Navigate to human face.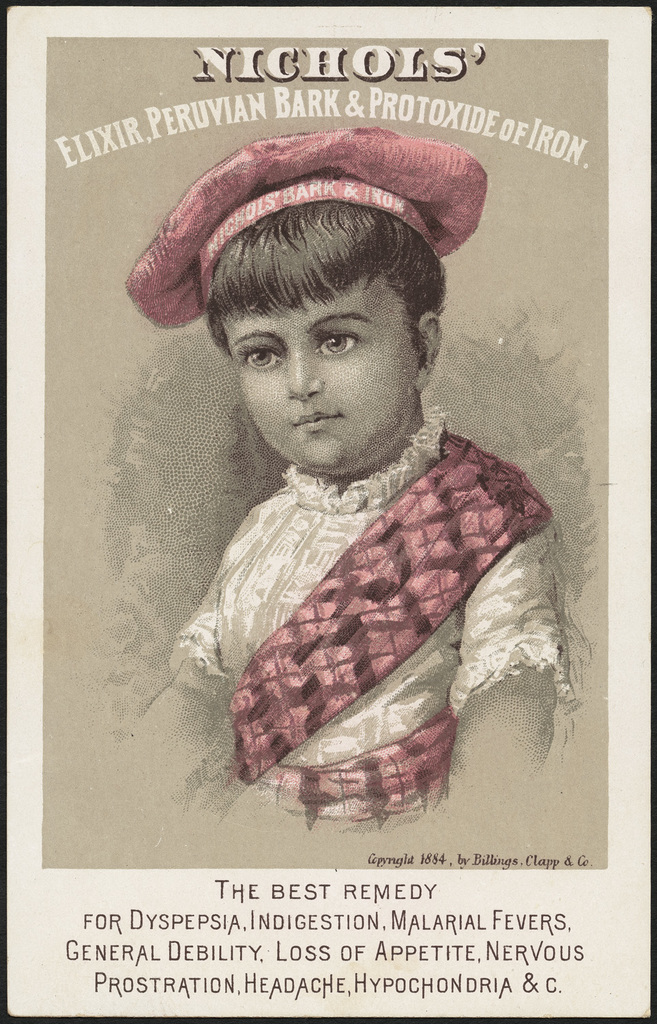
Navigation target: Rect(220, 294, 413, 473).
